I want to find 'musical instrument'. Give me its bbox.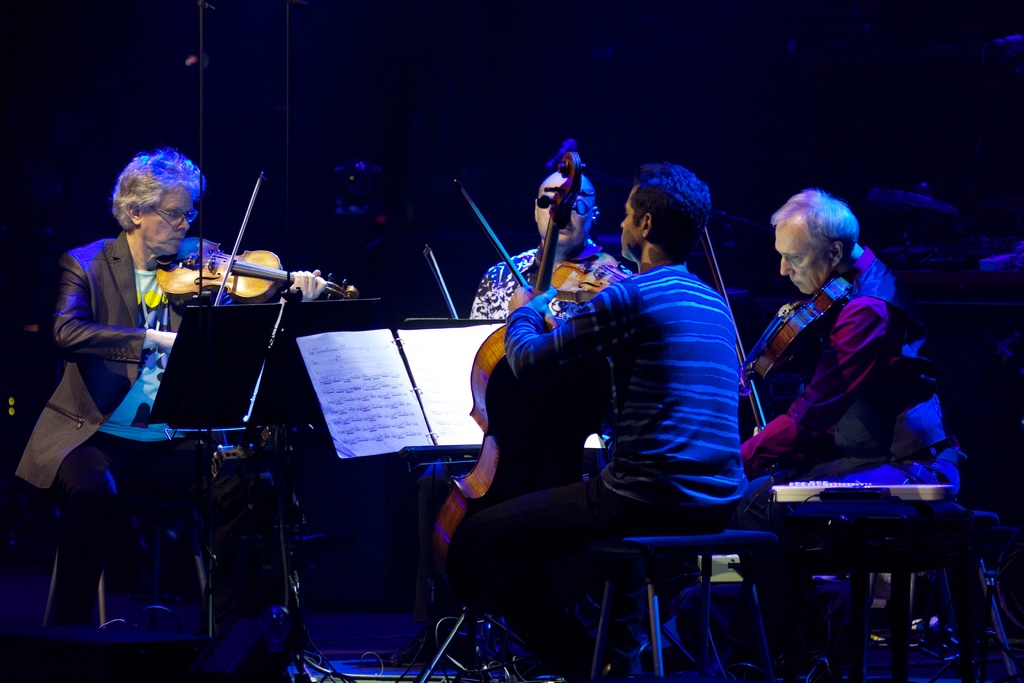
(694,209,874,441).
